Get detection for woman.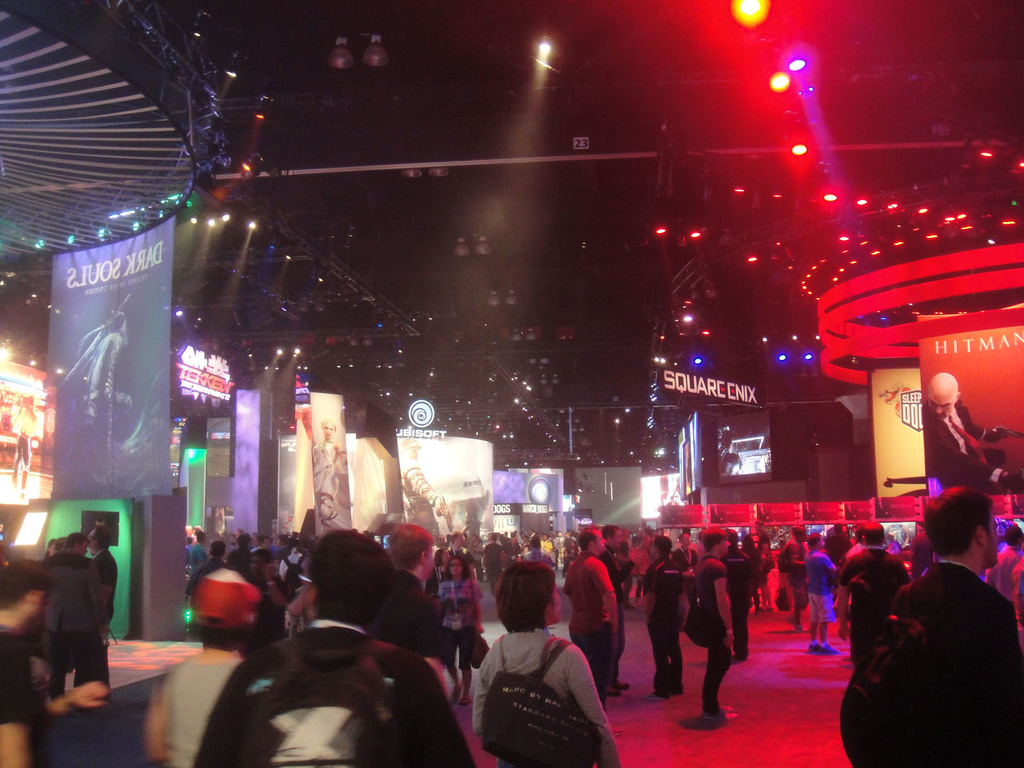
Detection: 465, 567, 615, 762.
